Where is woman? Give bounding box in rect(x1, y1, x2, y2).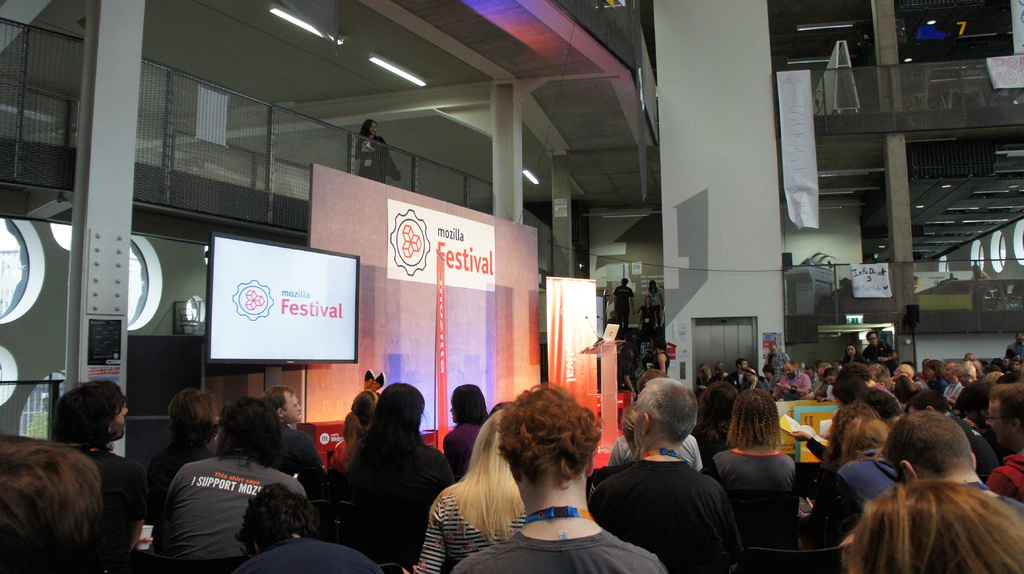
rect(350, 119, 392, 184).
